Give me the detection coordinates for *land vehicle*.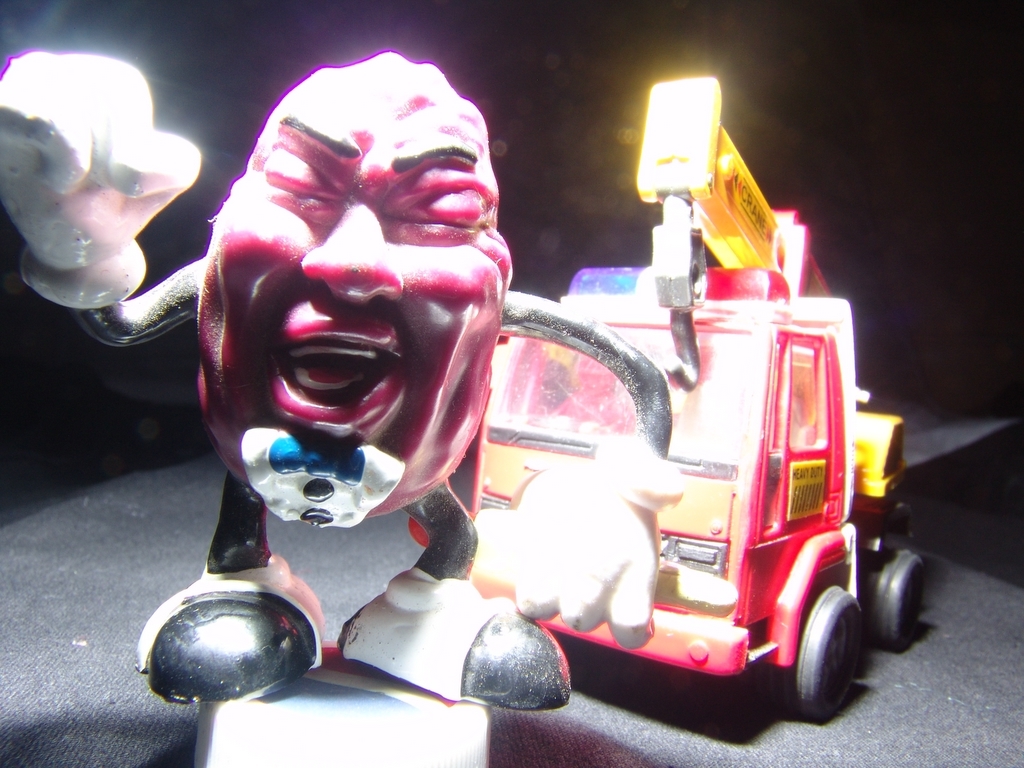
bbox=[534, 212, 900, 743].
